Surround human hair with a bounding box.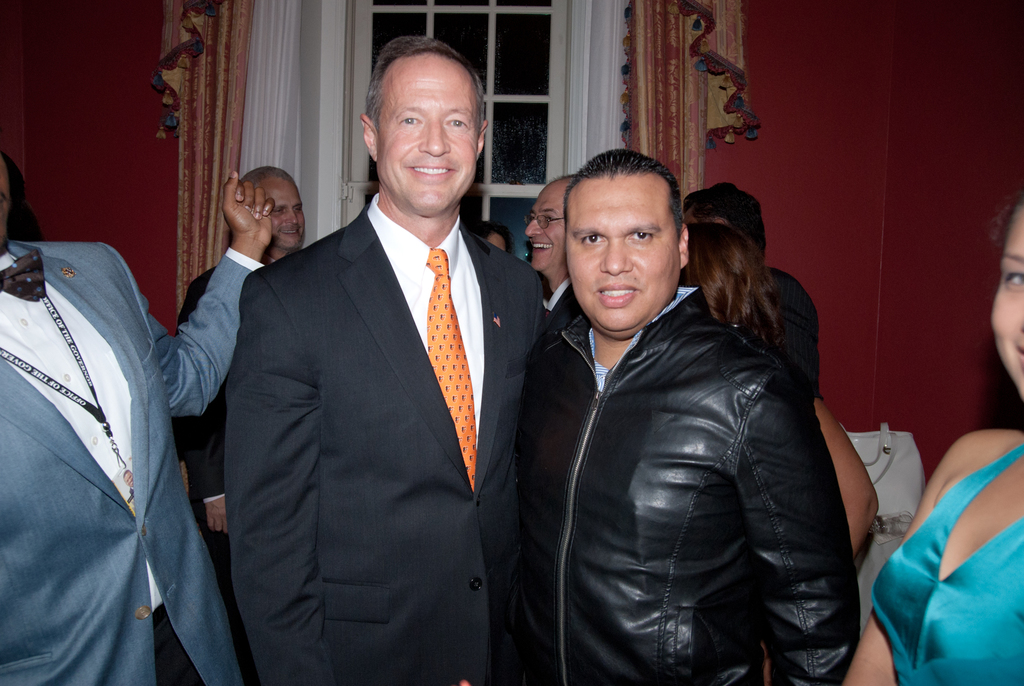
989:189:1023:257.
